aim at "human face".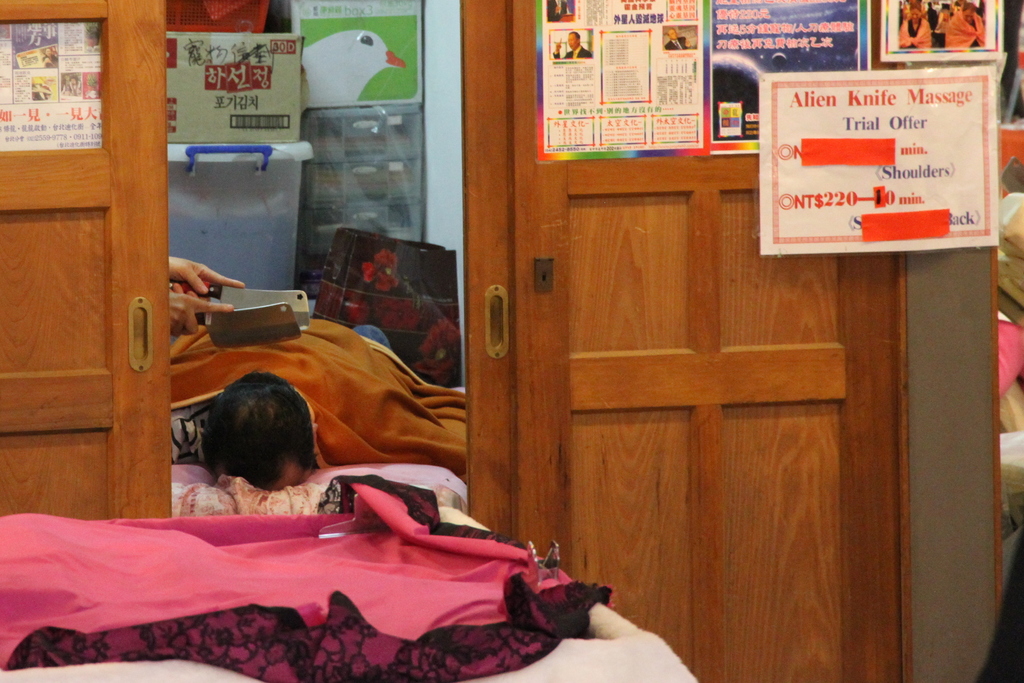
Aimed at rect(265, 457, 311, 491).
